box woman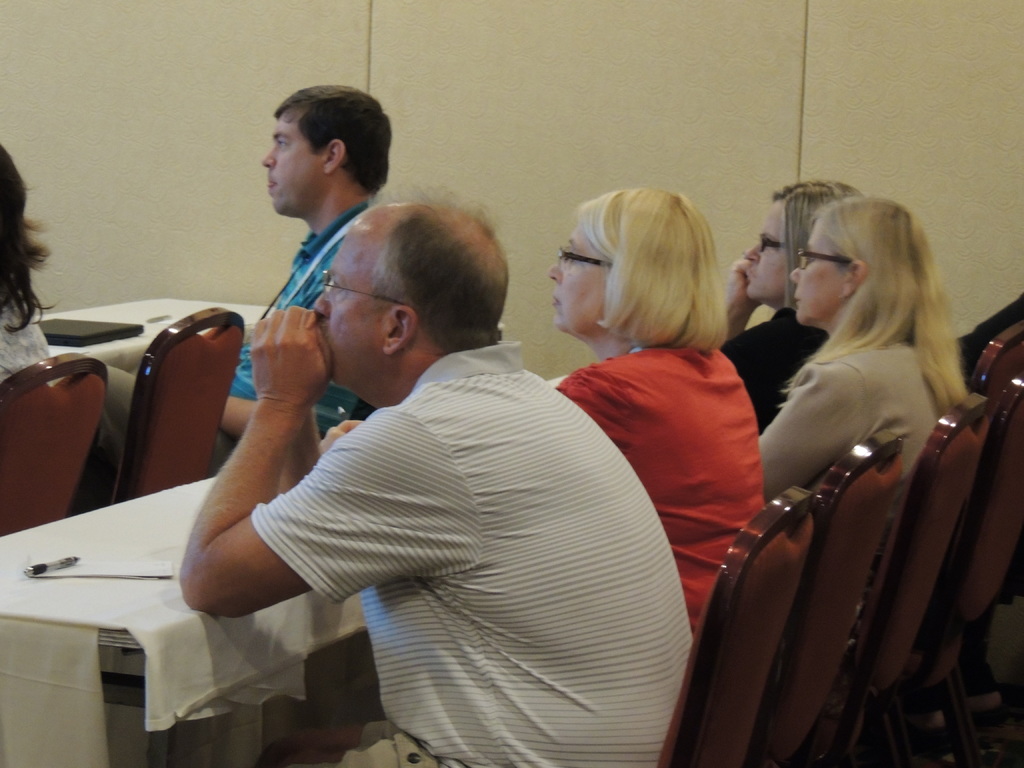
BBox(763, 196, 973, 504)
